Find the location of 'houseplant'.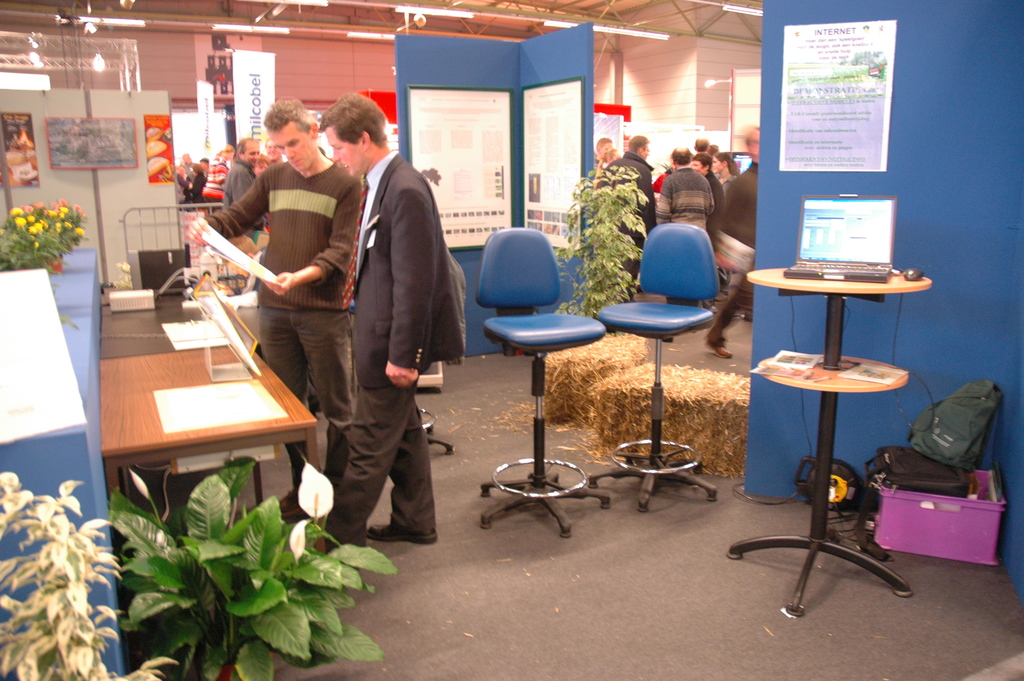
Location: (556, 145, 660, 343).
